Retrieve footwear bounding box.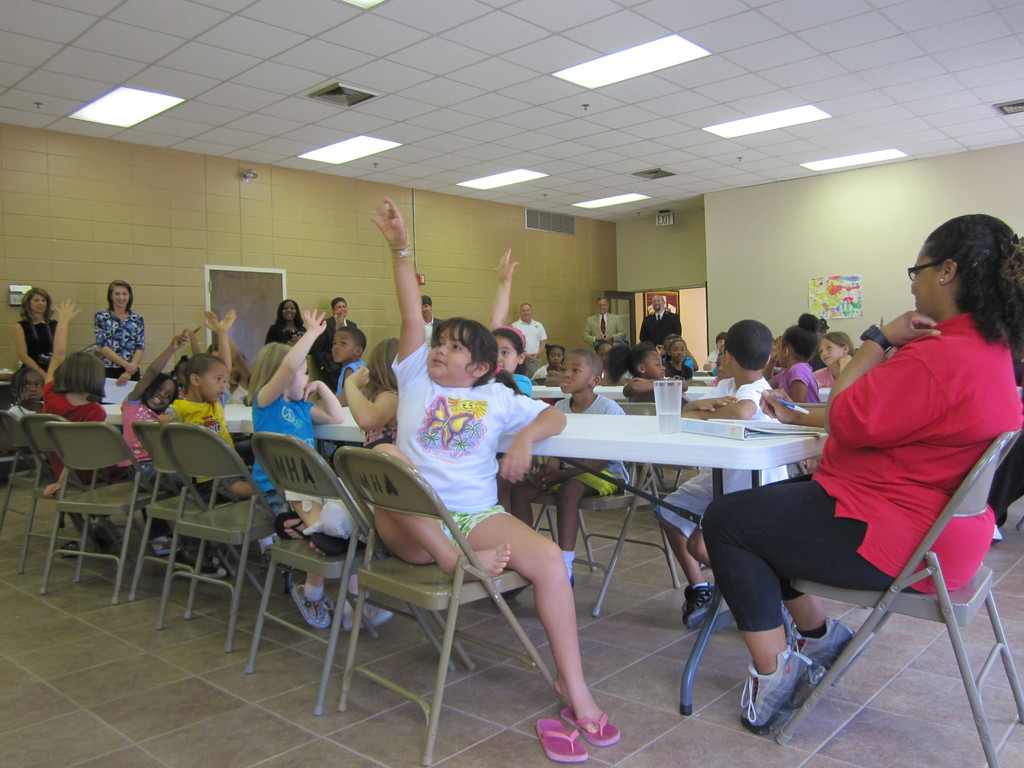
Bounding box: 684,587,726,632.
